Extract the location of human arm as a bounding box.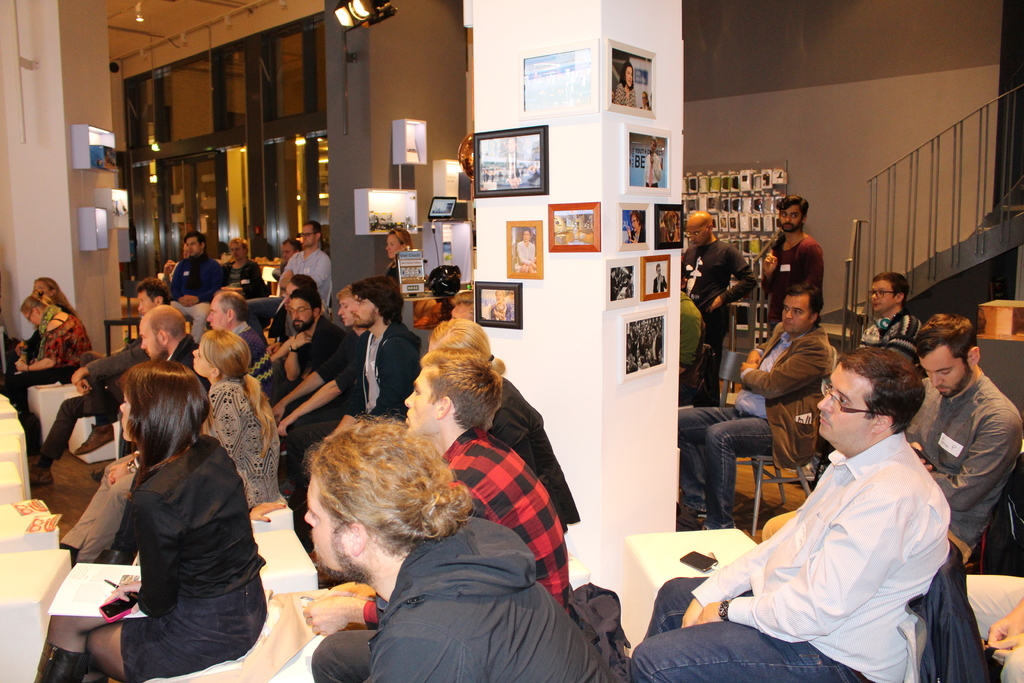
select_region(745, 338, 769, 361).
